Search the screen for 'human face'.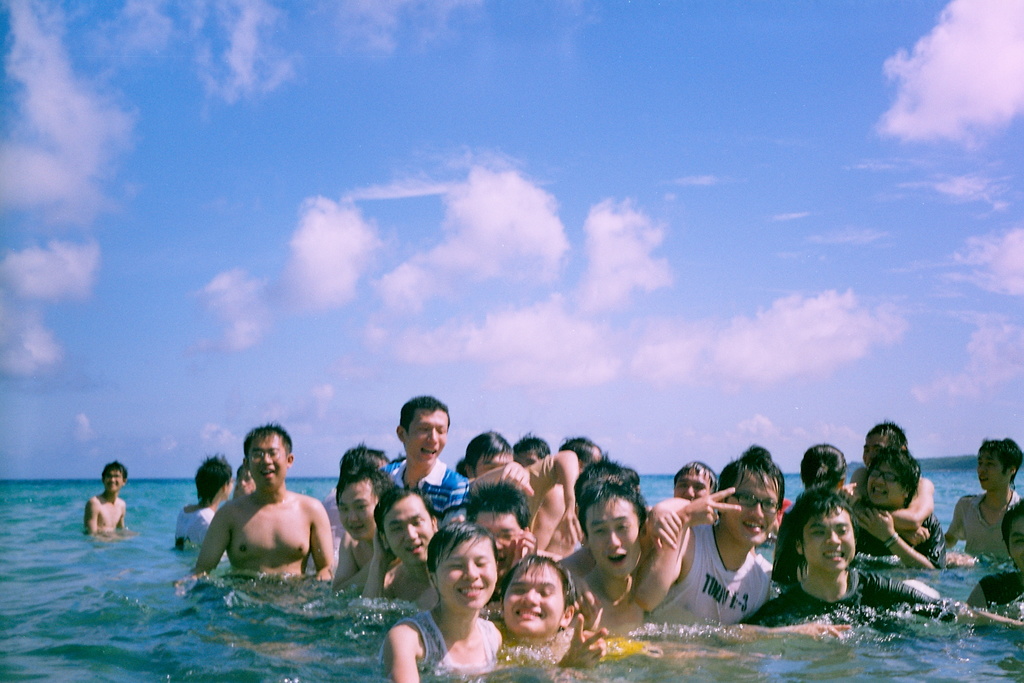
Found at (left=1003, top=509, right=1023, bottom=566).
